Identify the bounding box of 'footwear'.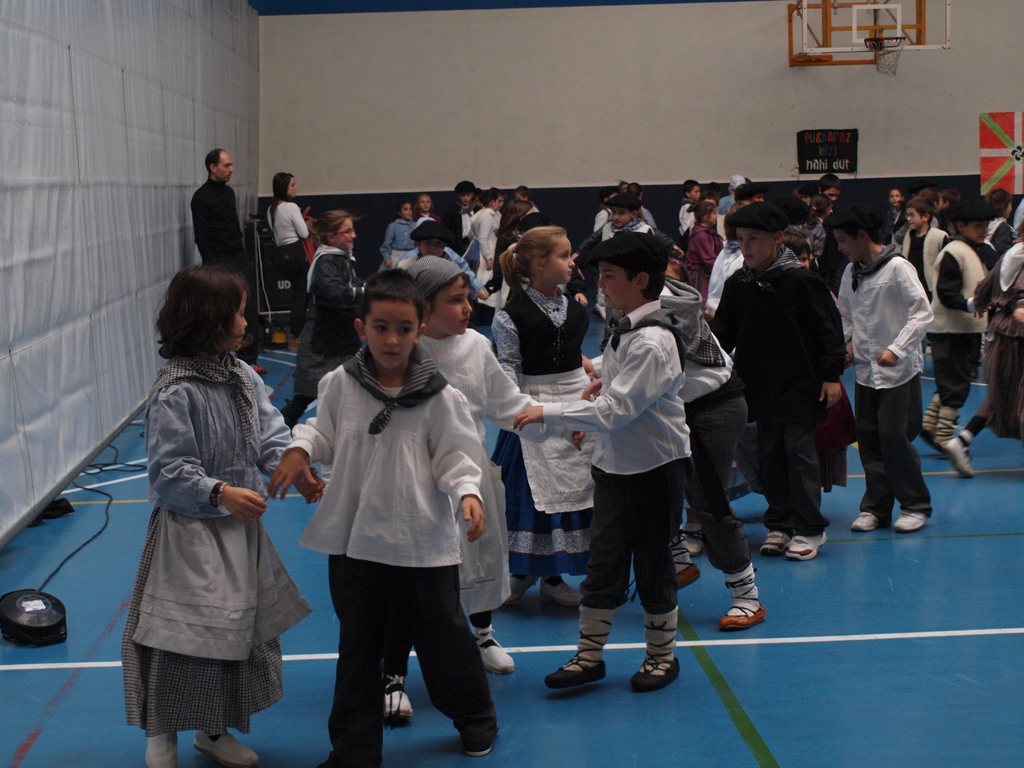
bbox(505, 577, 541, 604).
